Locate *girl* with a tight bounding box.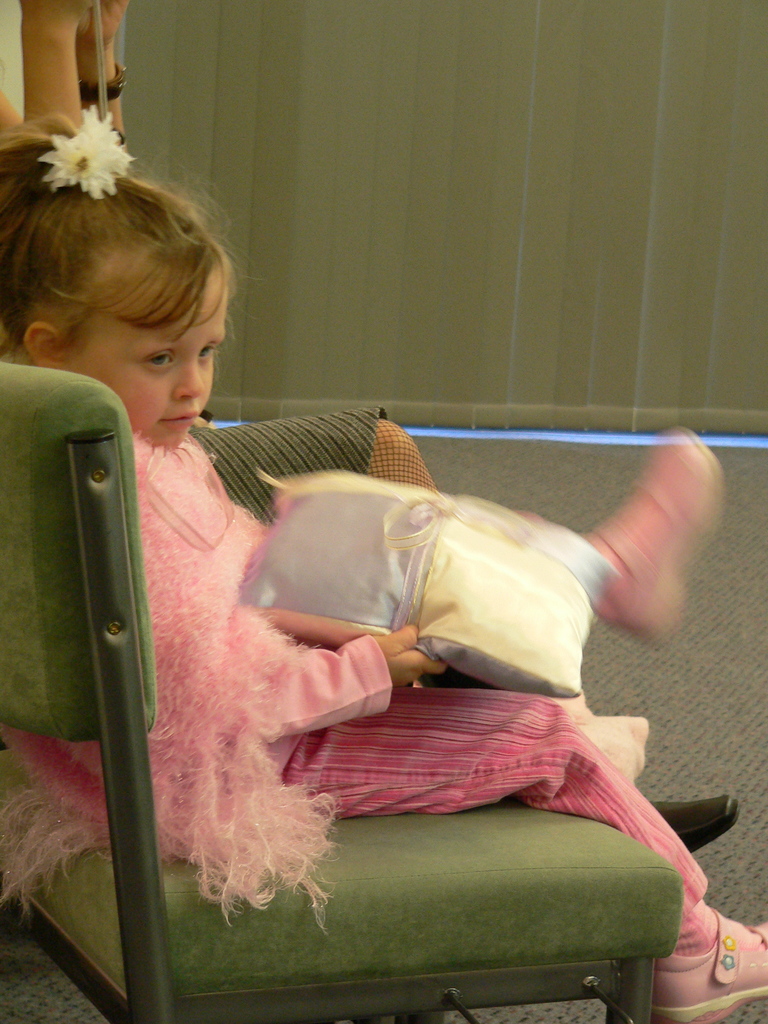
box(0, 111, 767, 1023).
